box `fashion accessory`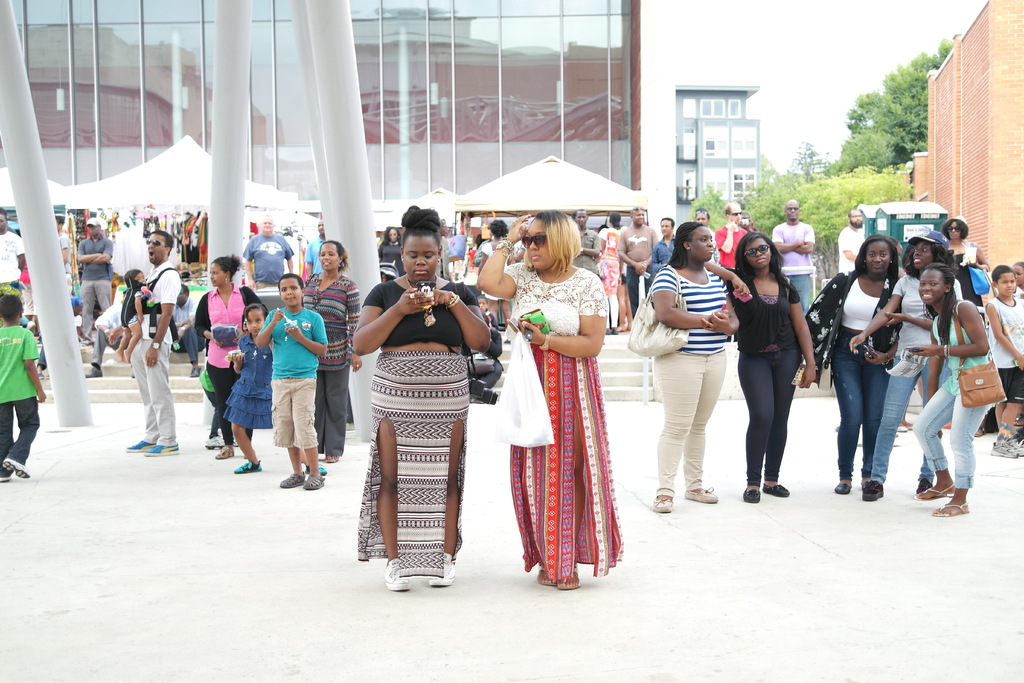
(943, 343, 950, 359)
